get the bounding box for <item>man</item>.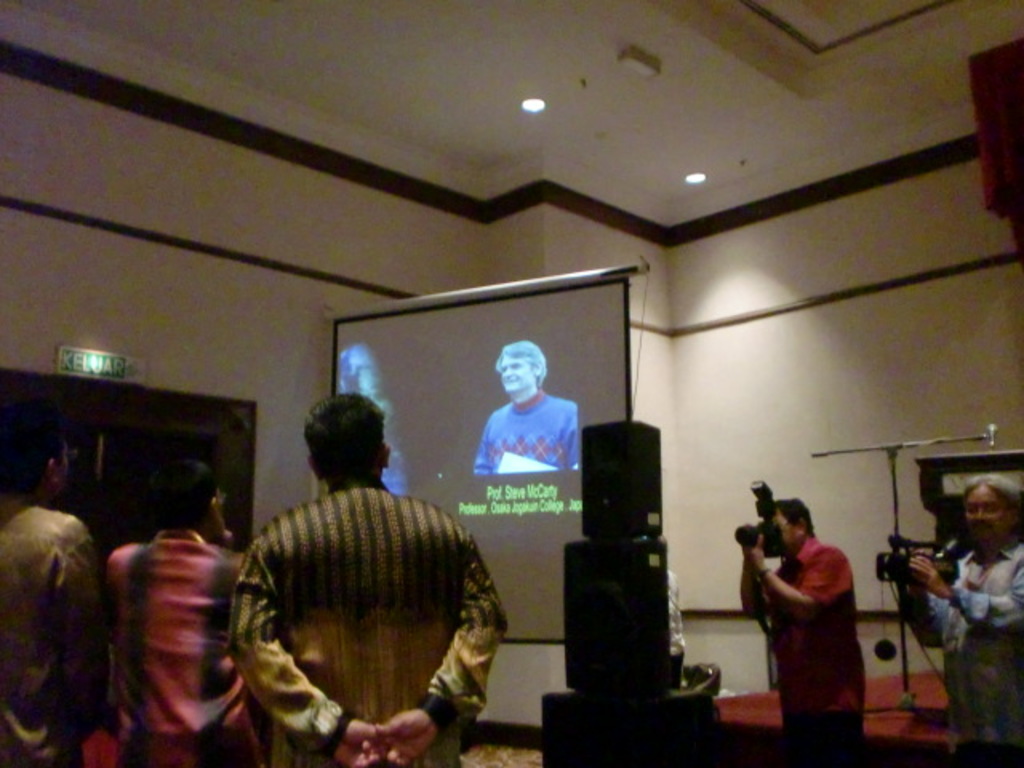
Rect(904, 477, 1022, 763).
